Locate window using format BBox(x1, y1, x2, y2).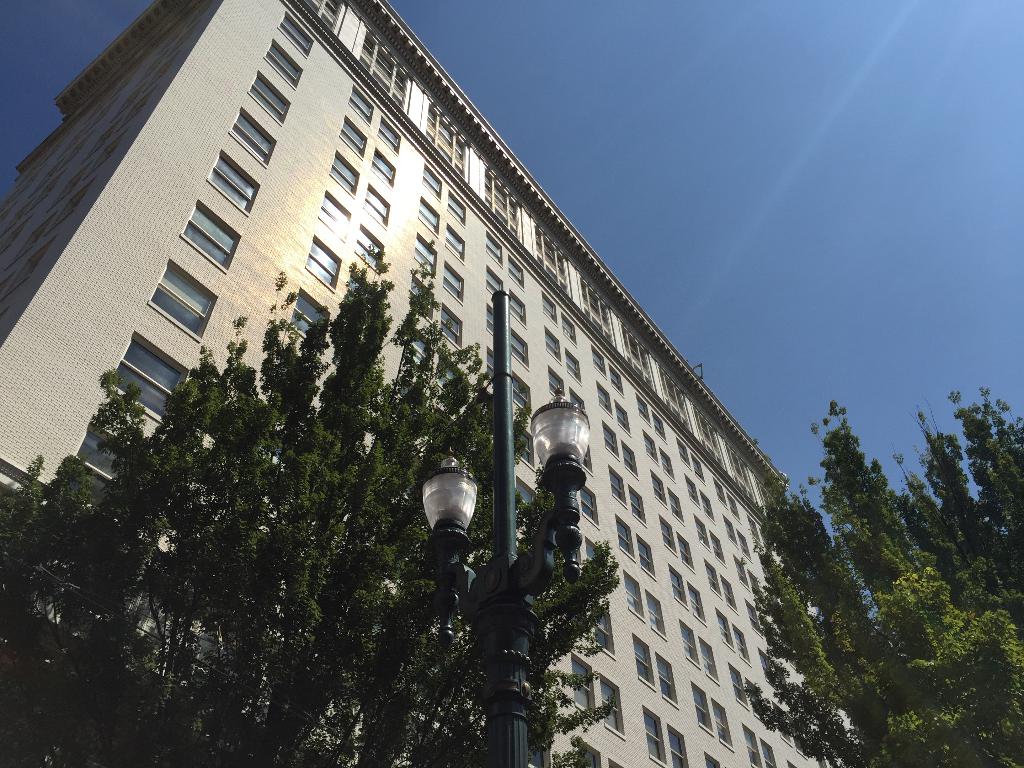
BBox(639, 539, 660, 591).
